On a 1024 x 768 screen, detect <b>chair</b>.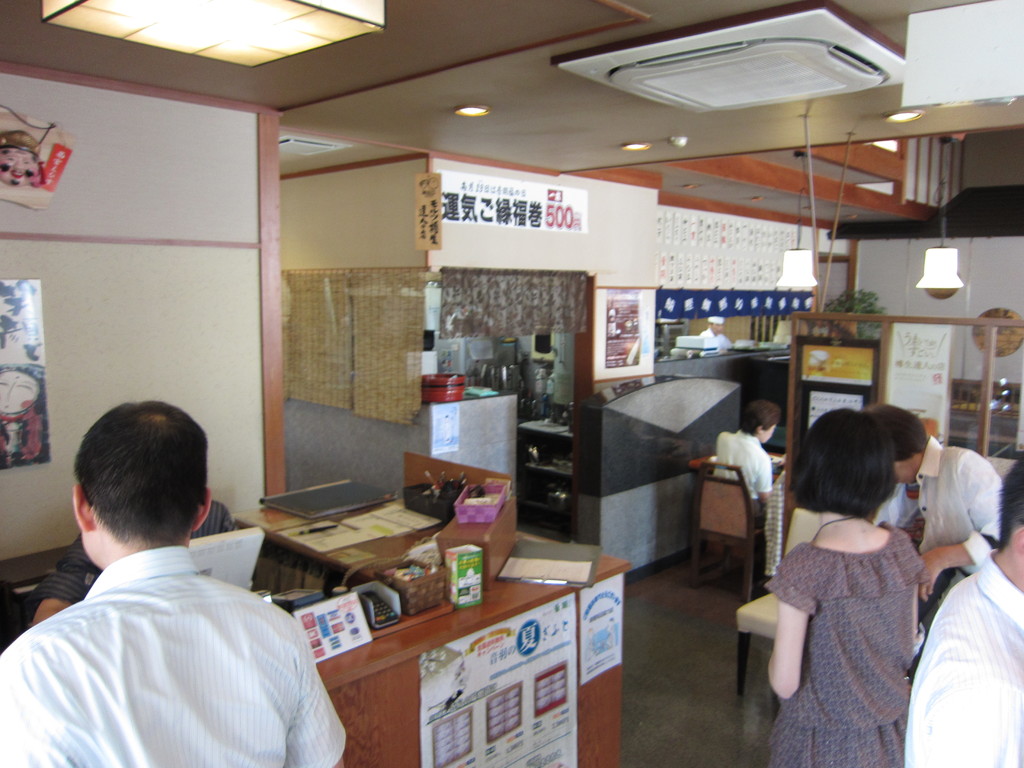
detection(700, 475, 781, 592).
